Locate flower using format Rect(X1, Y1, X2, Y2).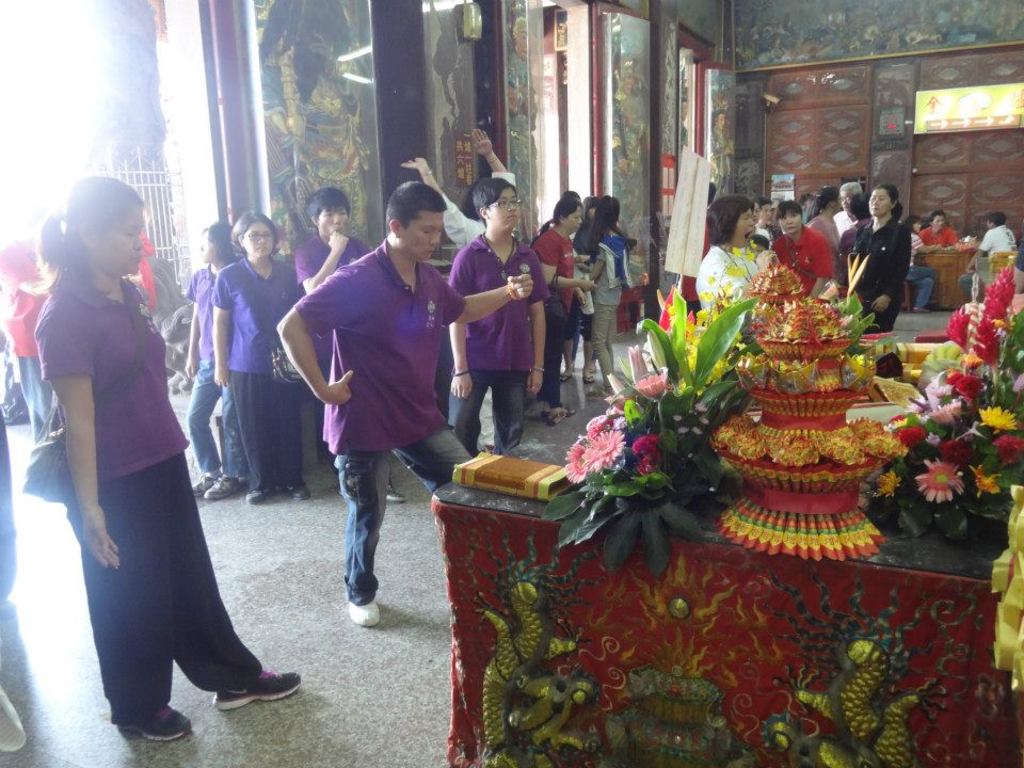
Rect(571, 446, 590, 489).
